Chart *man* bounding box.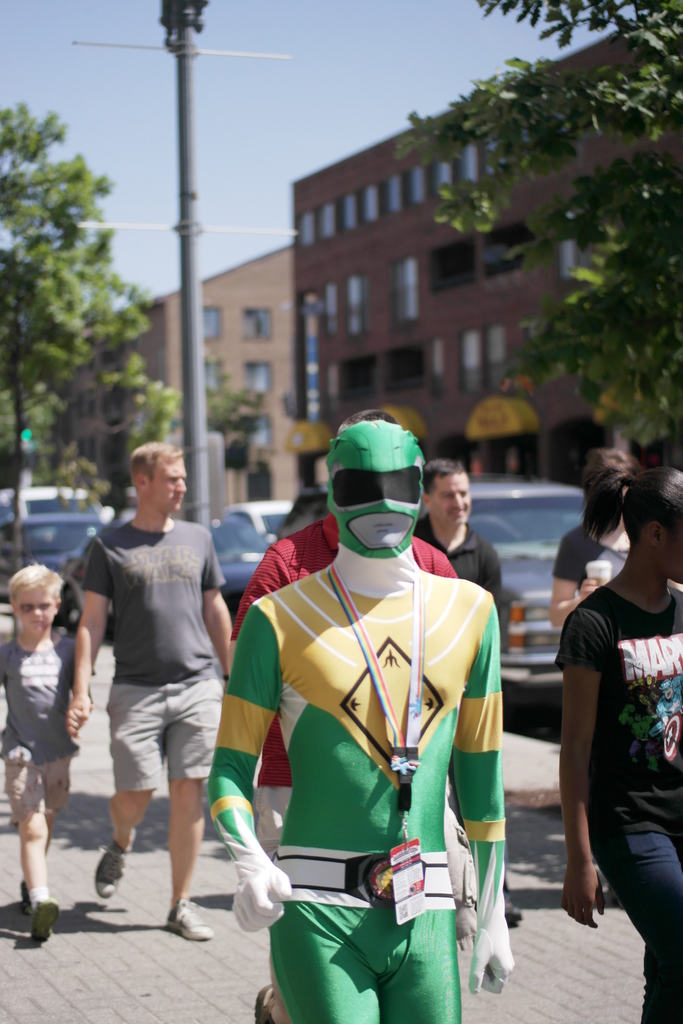
Charted: [left=415, top=457, right=504, bottom=651].
